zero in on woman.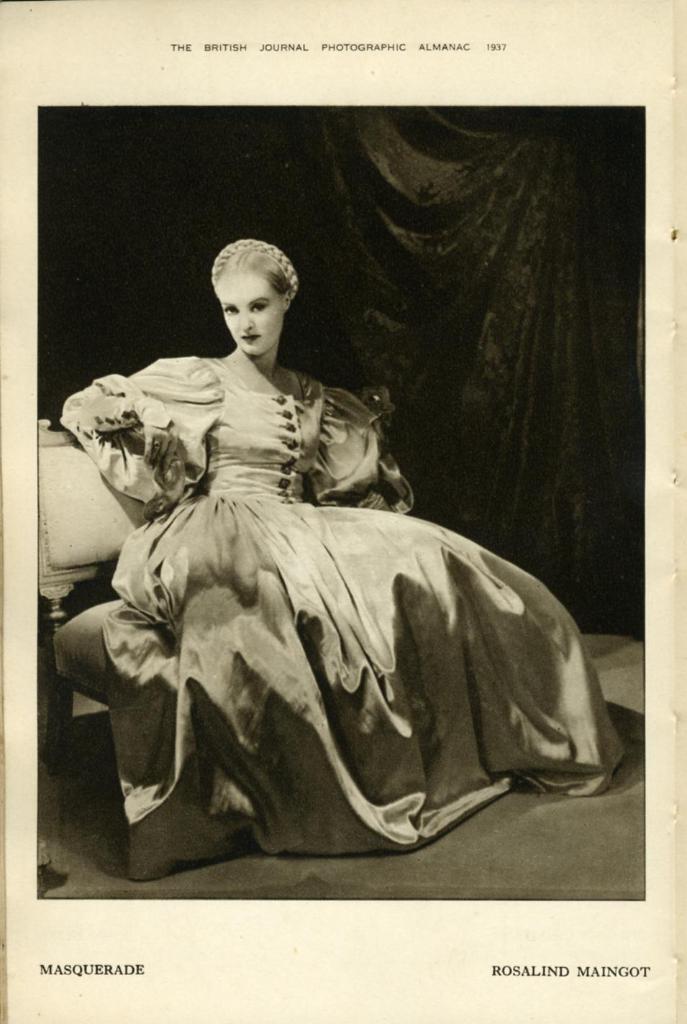
Zeroed in: (50, 196, 547, 872).
